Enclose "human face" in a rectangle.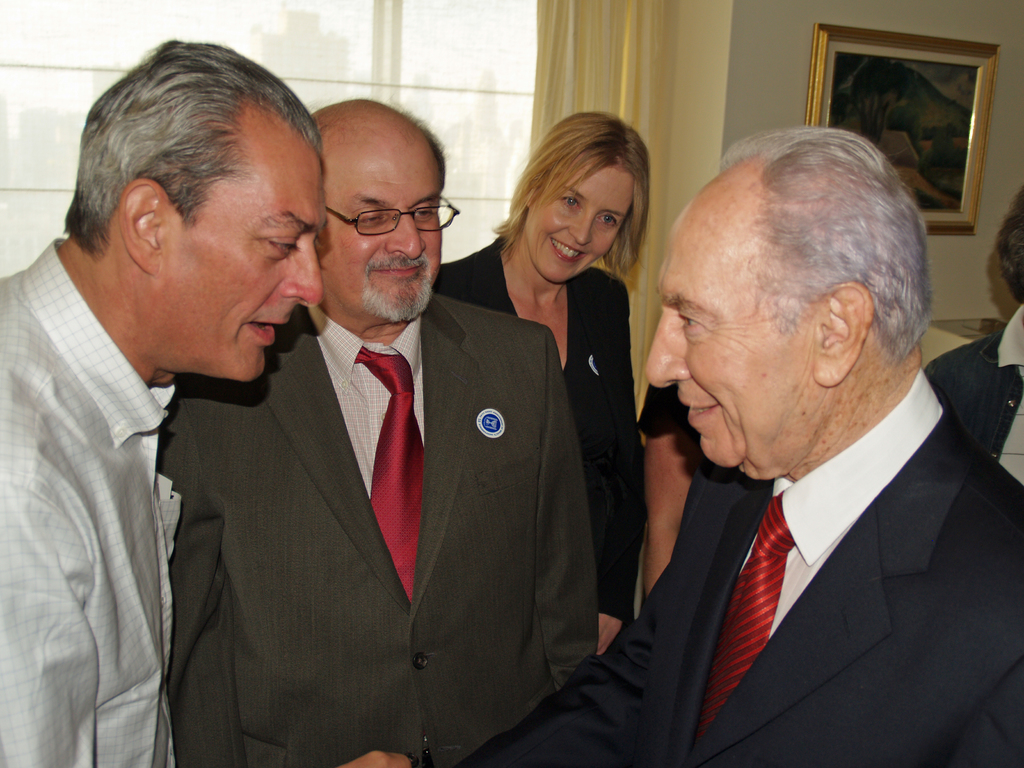
locate(534, 164, 636, 282).
